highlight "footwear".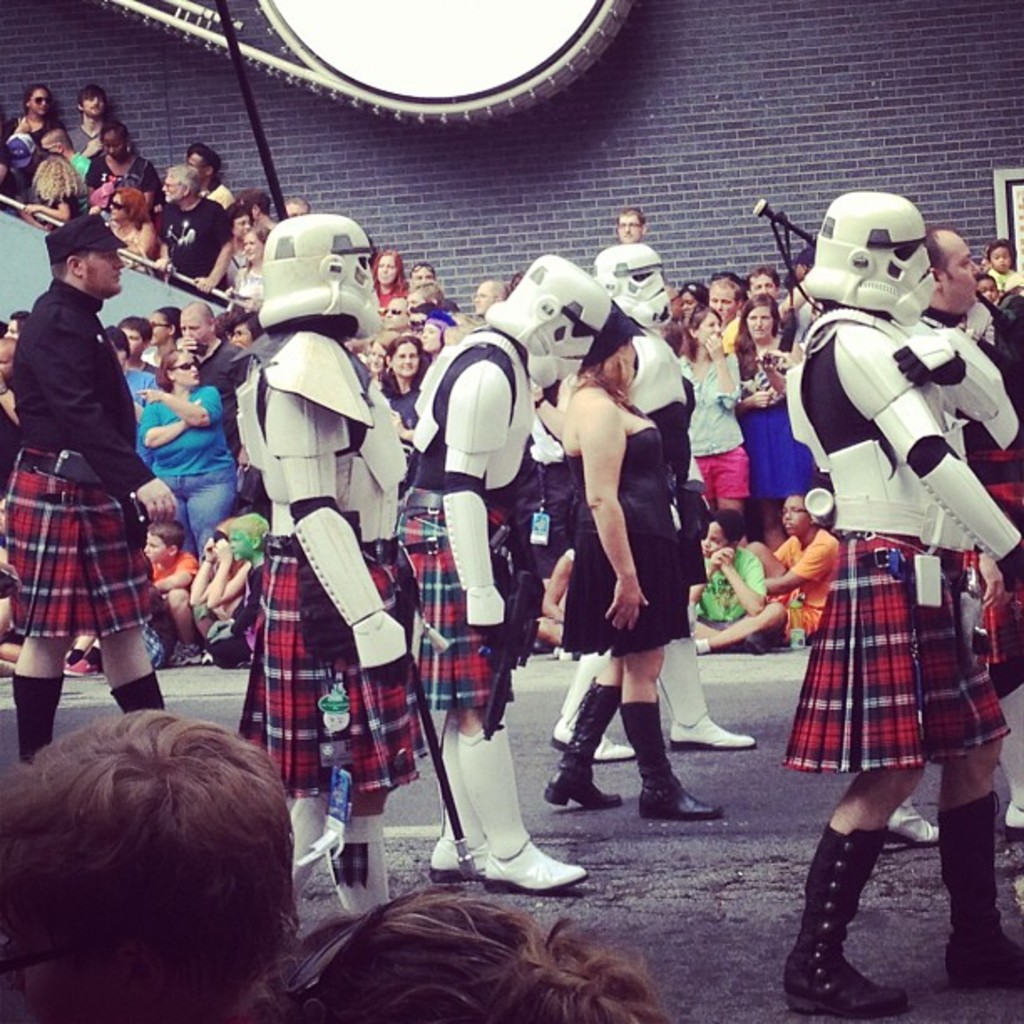
Highlighted region: 614/698/723/823.
